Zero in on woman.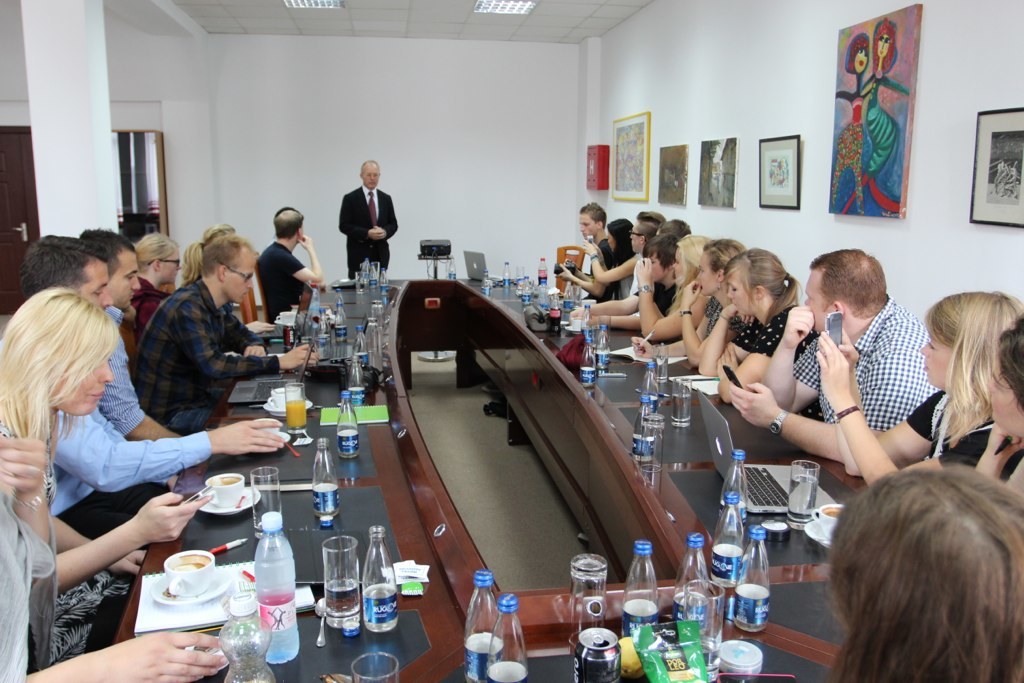
Zeroed in: 122 236 179 357.
